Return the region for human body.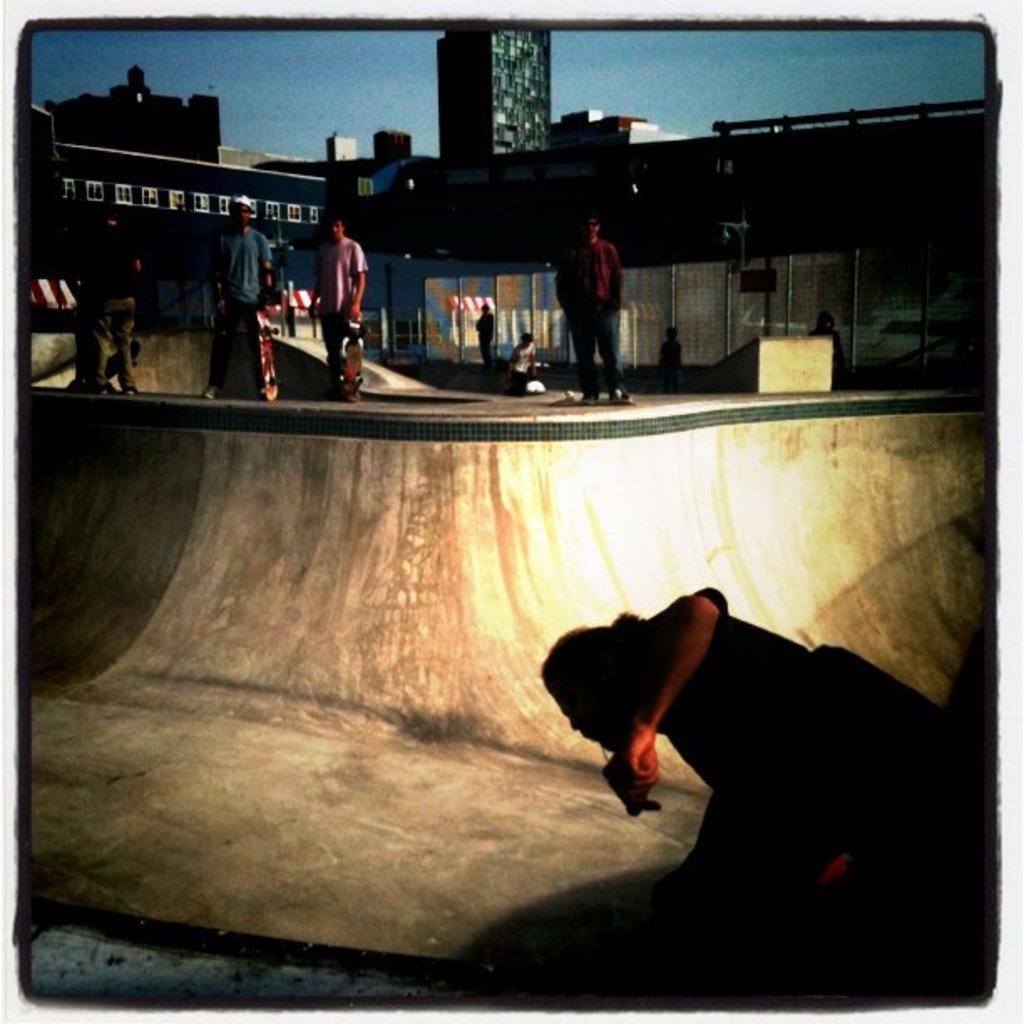
(497, 330, 534, 371).
